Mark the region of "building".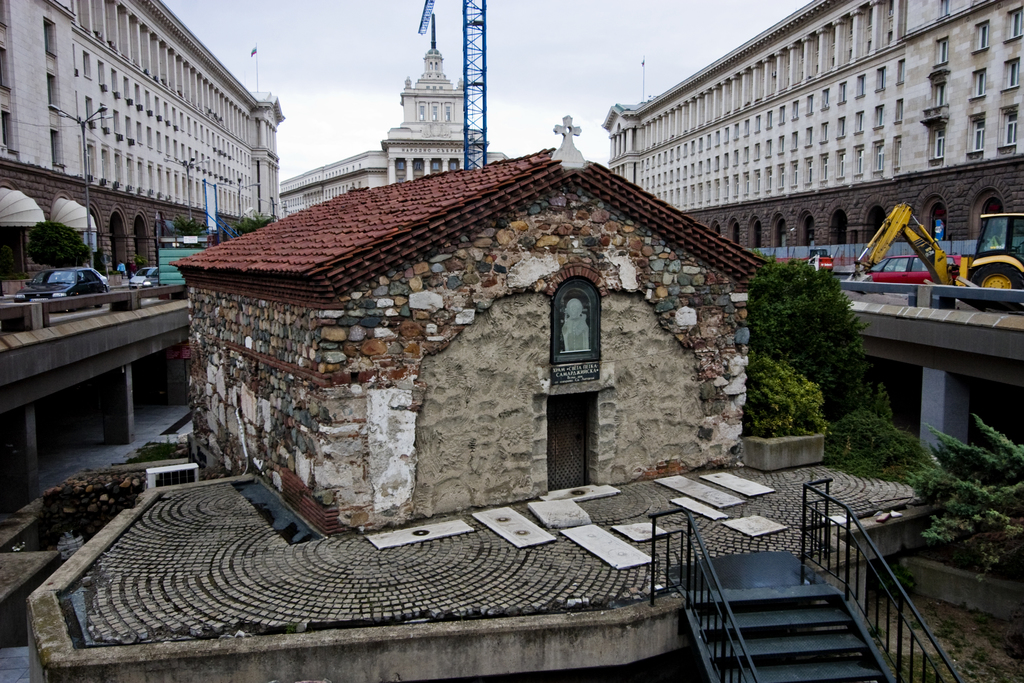
Region: 279:50:508:214.
